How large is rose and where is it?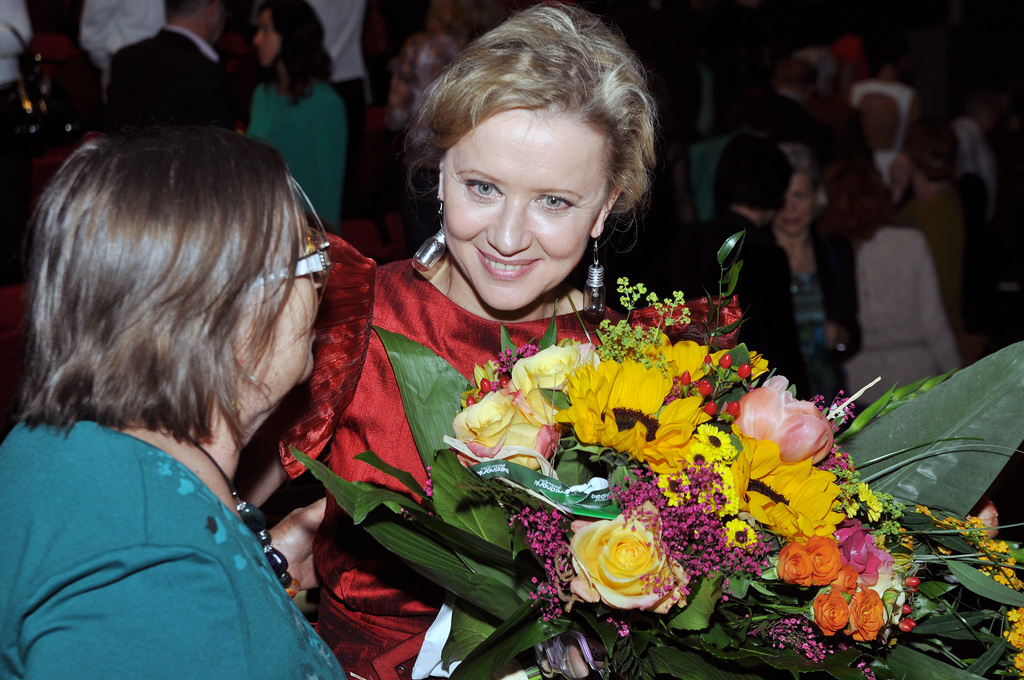
Bounding box: <region>501, 343, 600, 426</region>.
